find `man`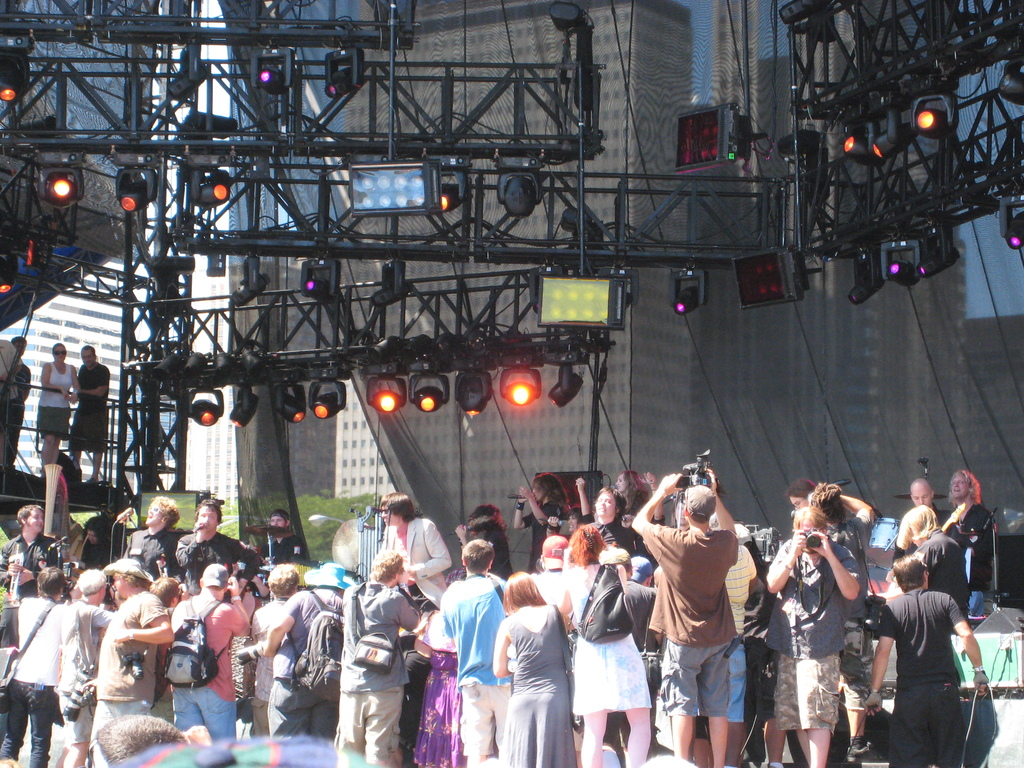
x1=63 y1=342 x2=113 y2=484
